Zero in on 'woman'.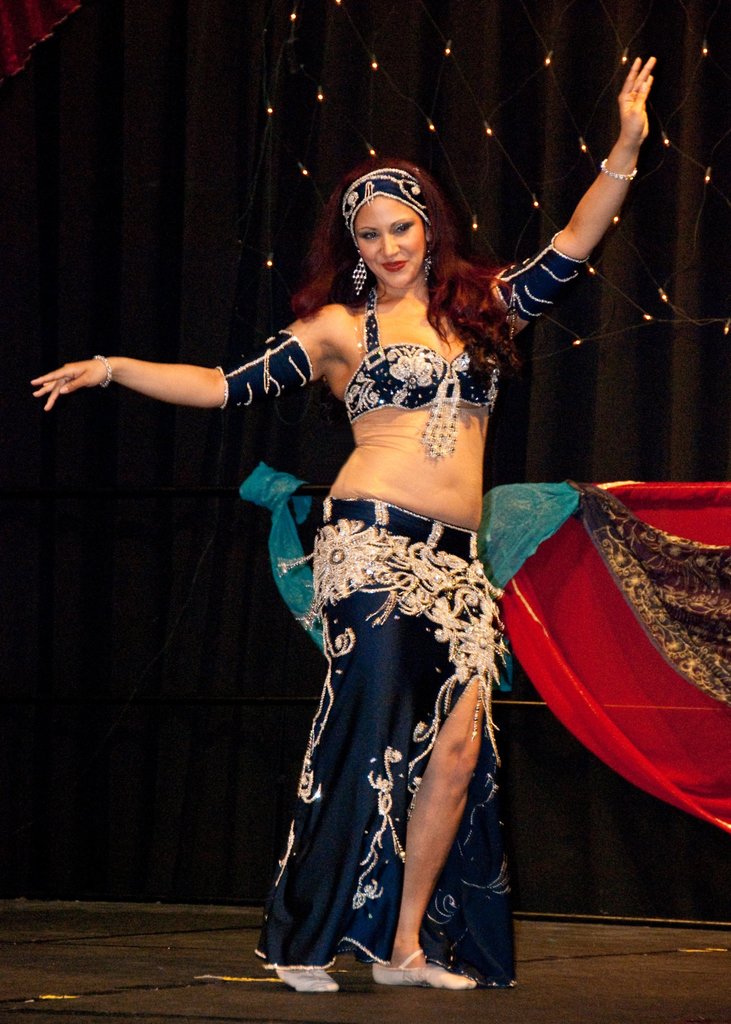
Zeroed in: rect(29, 57, 658, 993).
